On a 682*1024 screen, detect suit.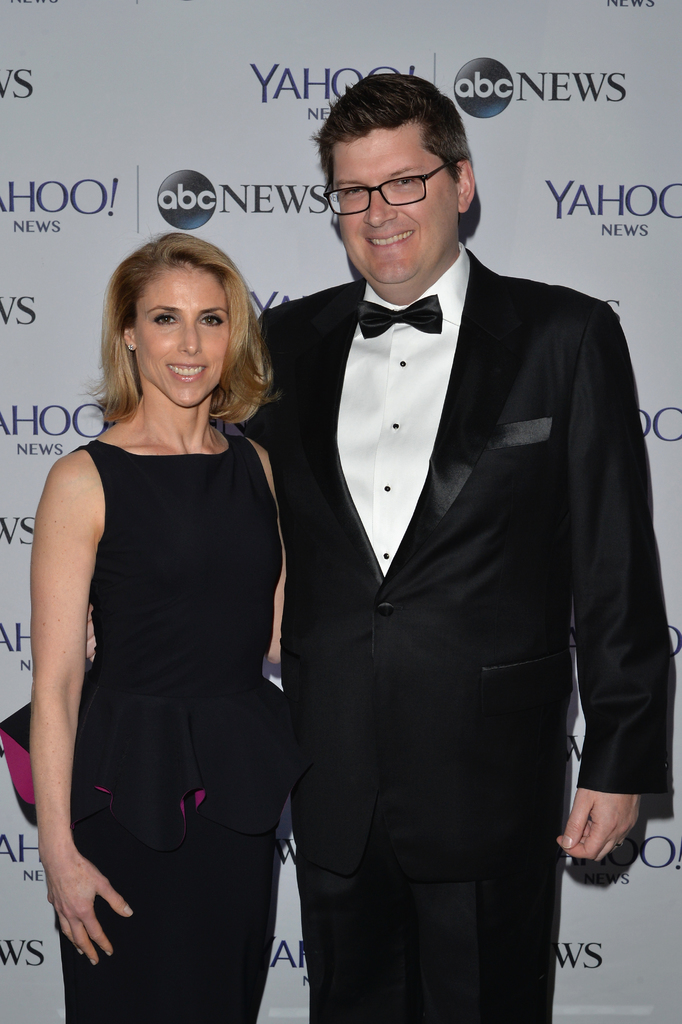
box(241, 129, 645, 1023).
